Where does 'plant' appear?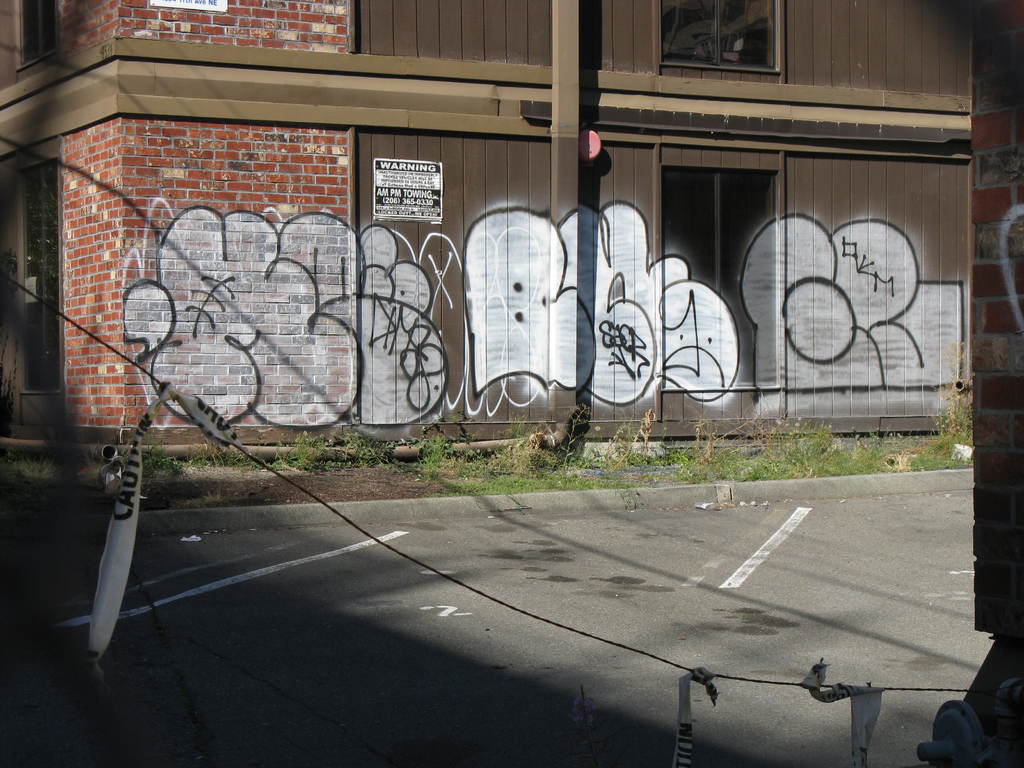
Appears at region(0, 445, 68, 482).
